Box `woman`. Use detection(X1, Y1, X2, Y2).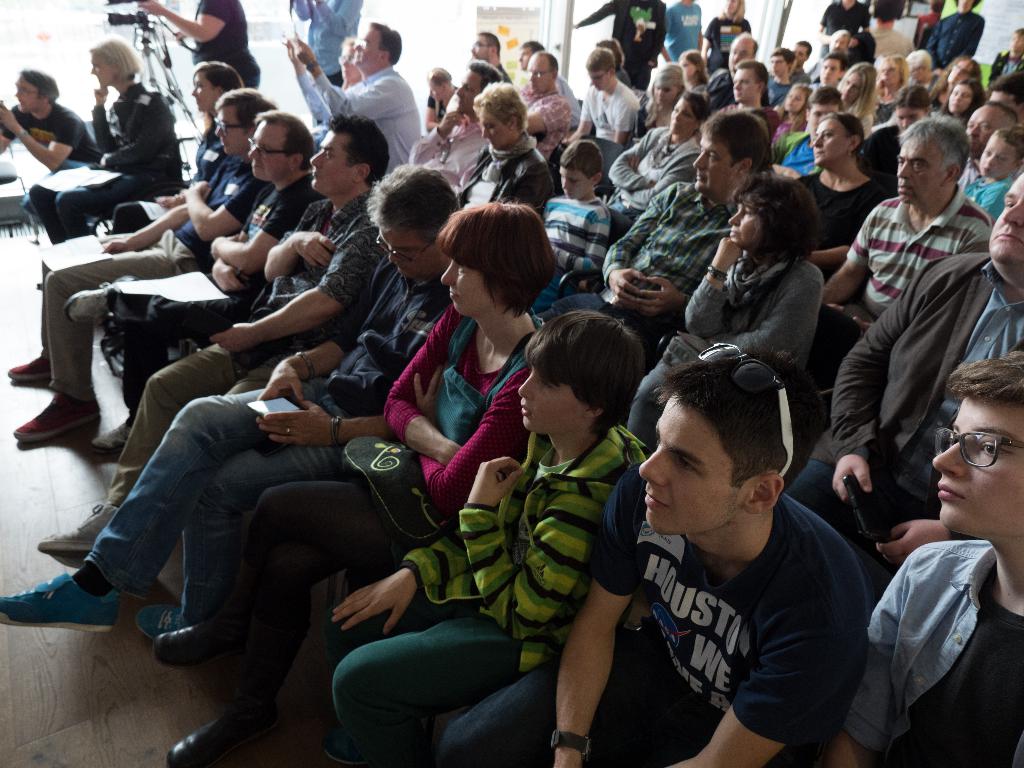
detection(150, 196, 555, 767).
